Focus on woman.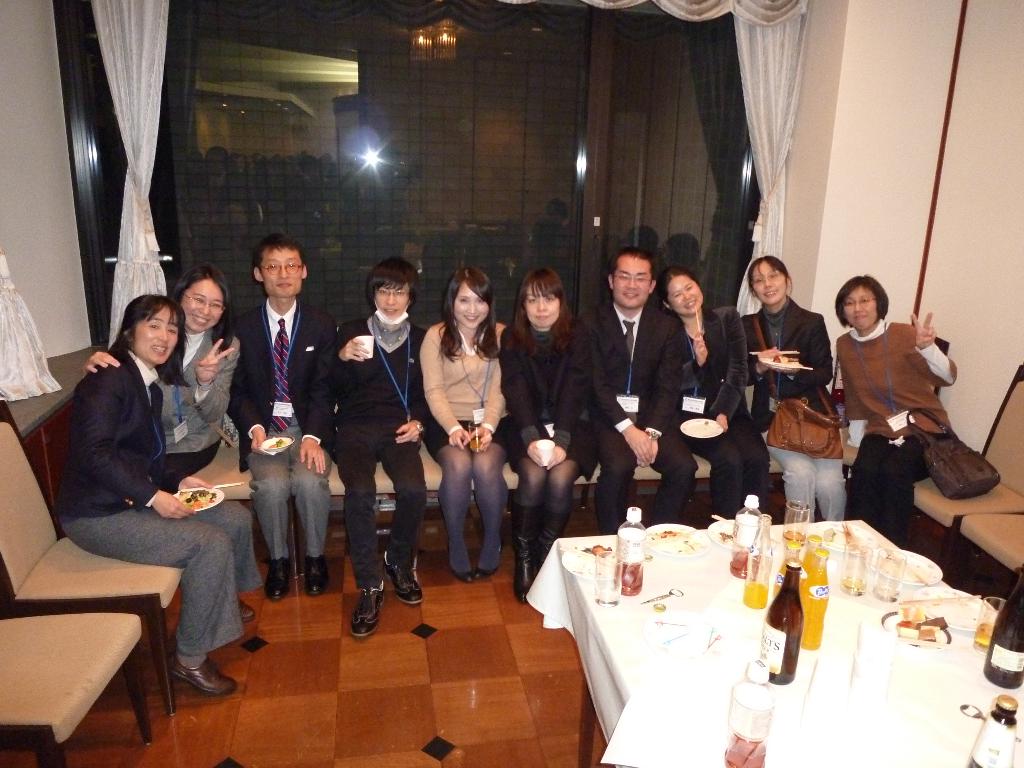
Focused at locate(656, 268, 771, 521).
